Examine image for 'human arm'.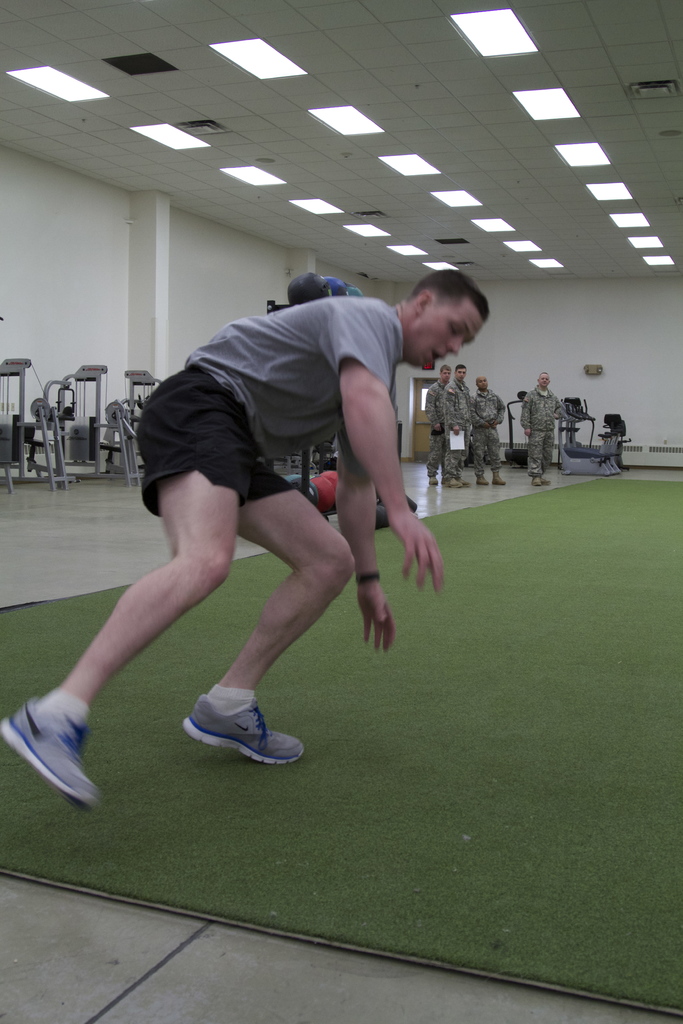
Examination result: crop(478, 393, 494, 433).
